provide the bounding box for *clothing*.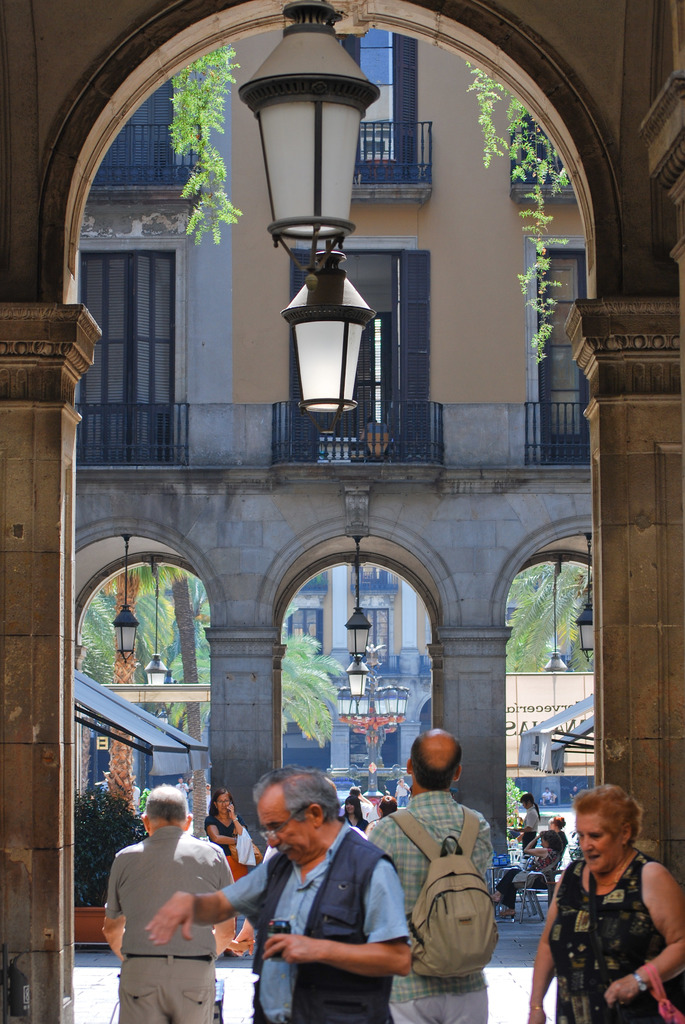
<box>557,829,567,848</box>.
